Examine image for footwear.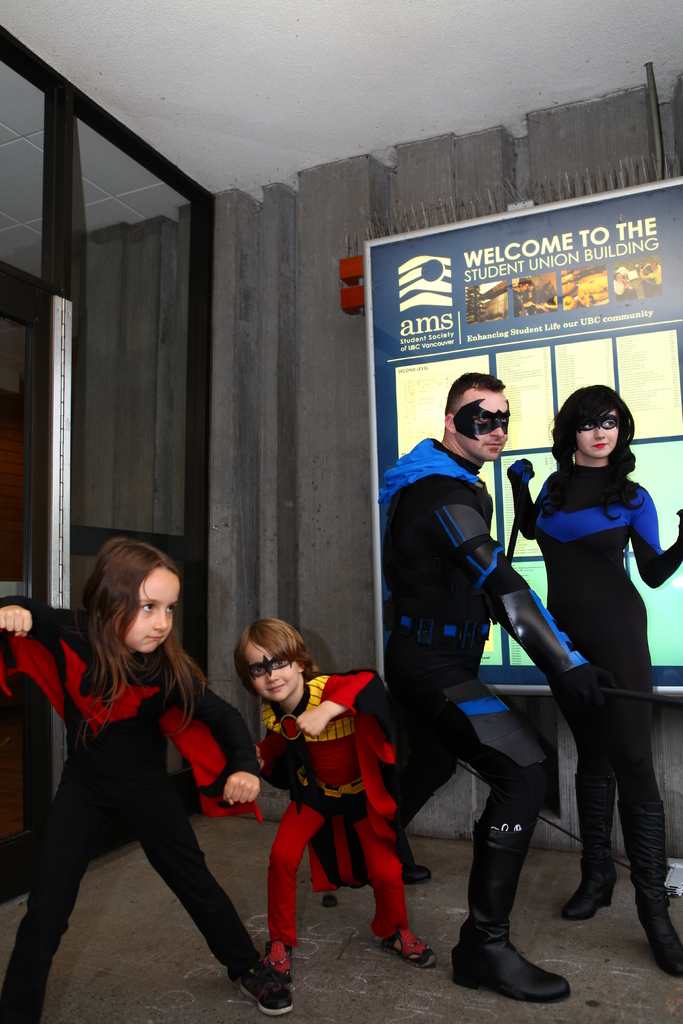
Examination result: {"left": 568, "top": 874, "right": 623, "bottom": 919}.
